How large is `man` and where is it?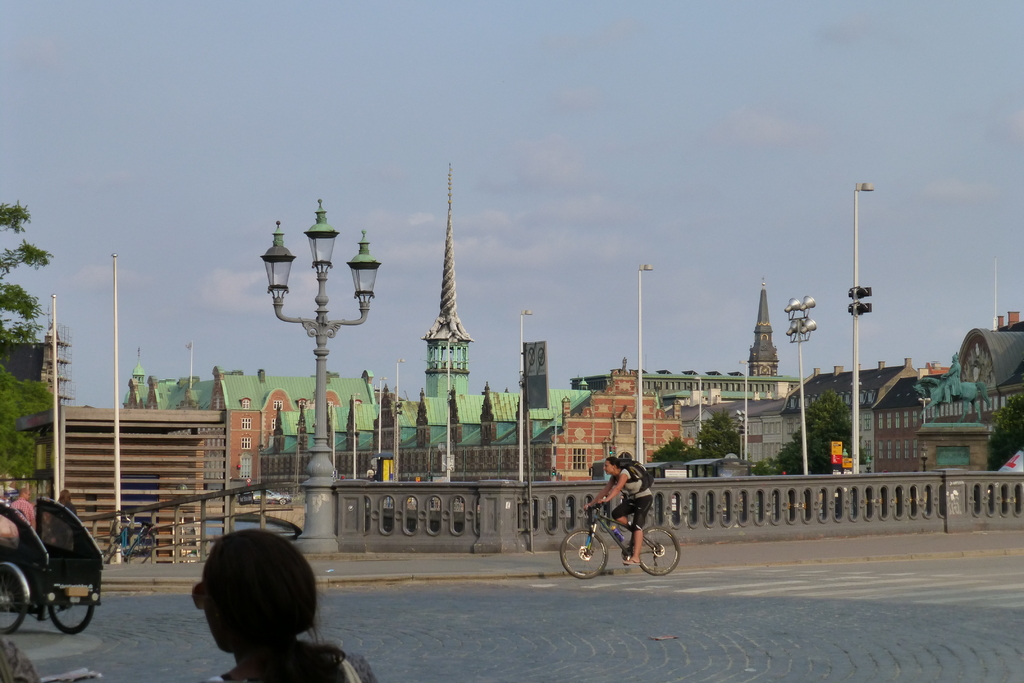
Bounding box: bbox=(12, 488, 35, 529).
